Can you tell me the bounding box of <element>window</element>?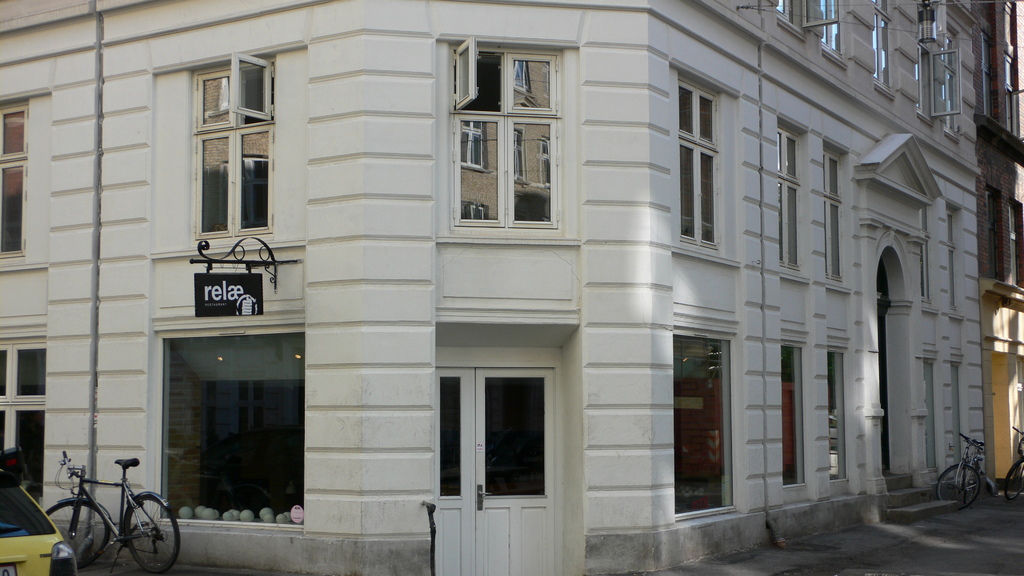
{"x1": 941, "y1": 28, "x2": 963, "y2": 149}.
